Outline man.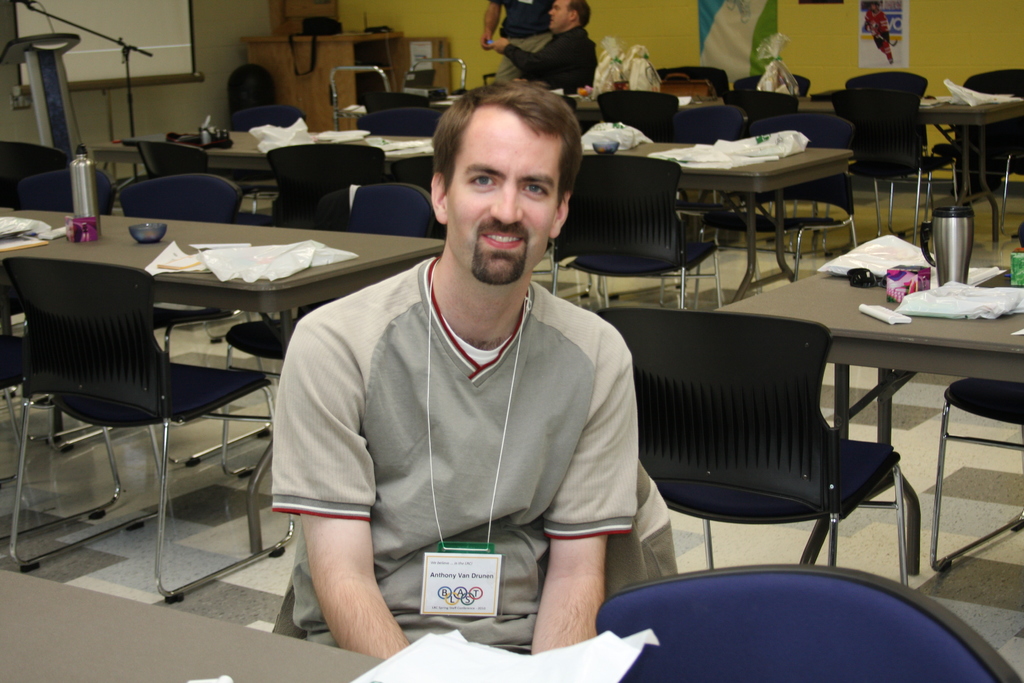
Outline: pyautogui.locateOnScreen(264, 92, 653, 665).
